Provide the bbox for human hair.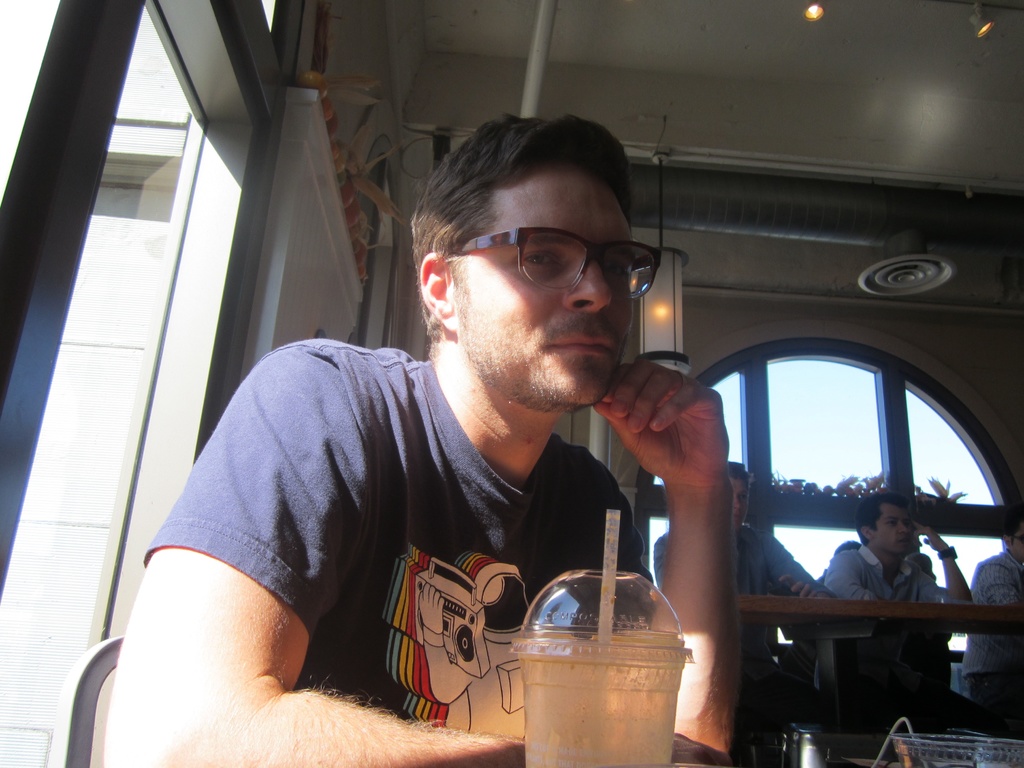
box(854, 491, 904, 546).
